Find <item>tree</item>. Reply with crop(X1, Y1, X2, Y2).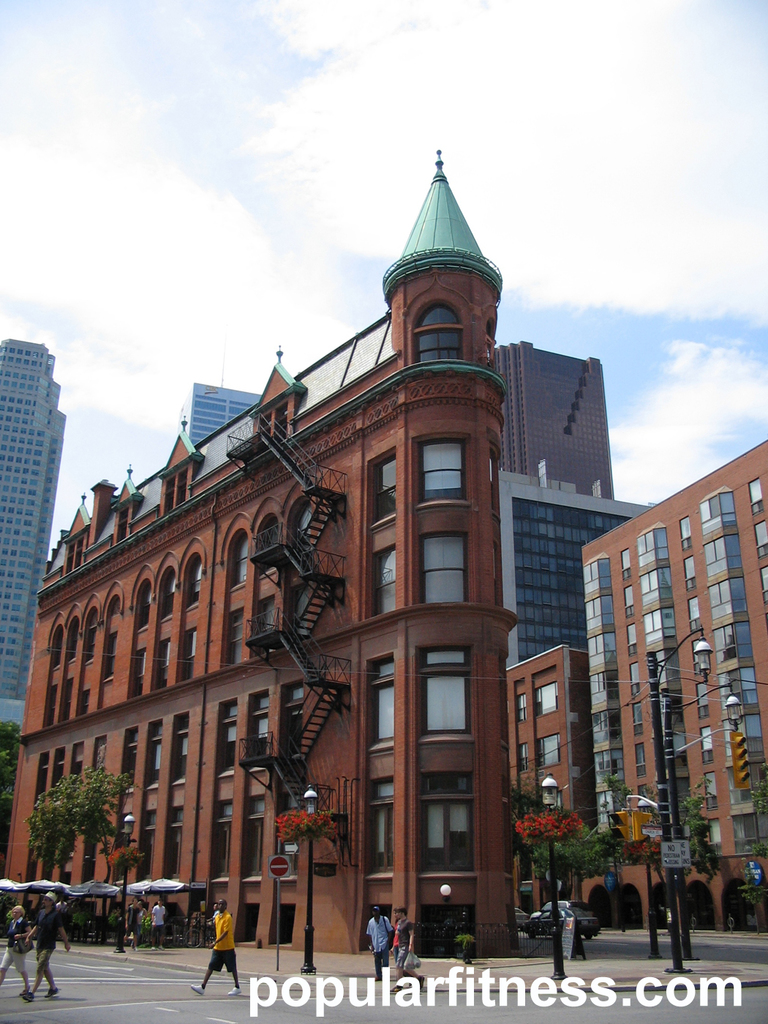
crop(23, 752, 130, 895).
